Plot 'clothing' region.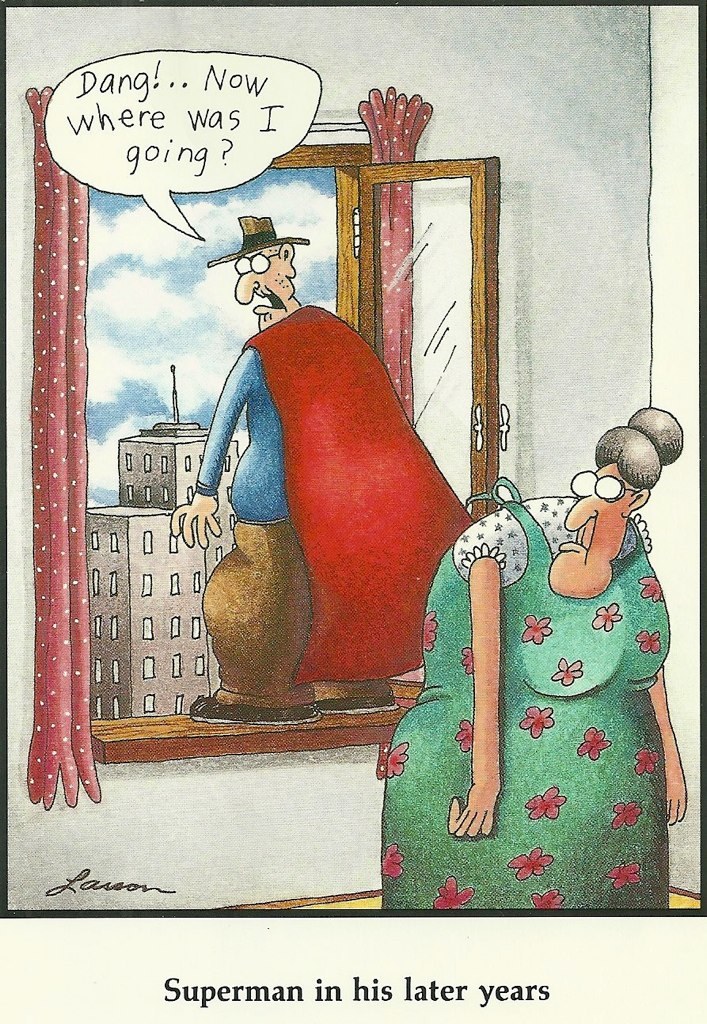
Plotted at 192, 305, 474, 711.
